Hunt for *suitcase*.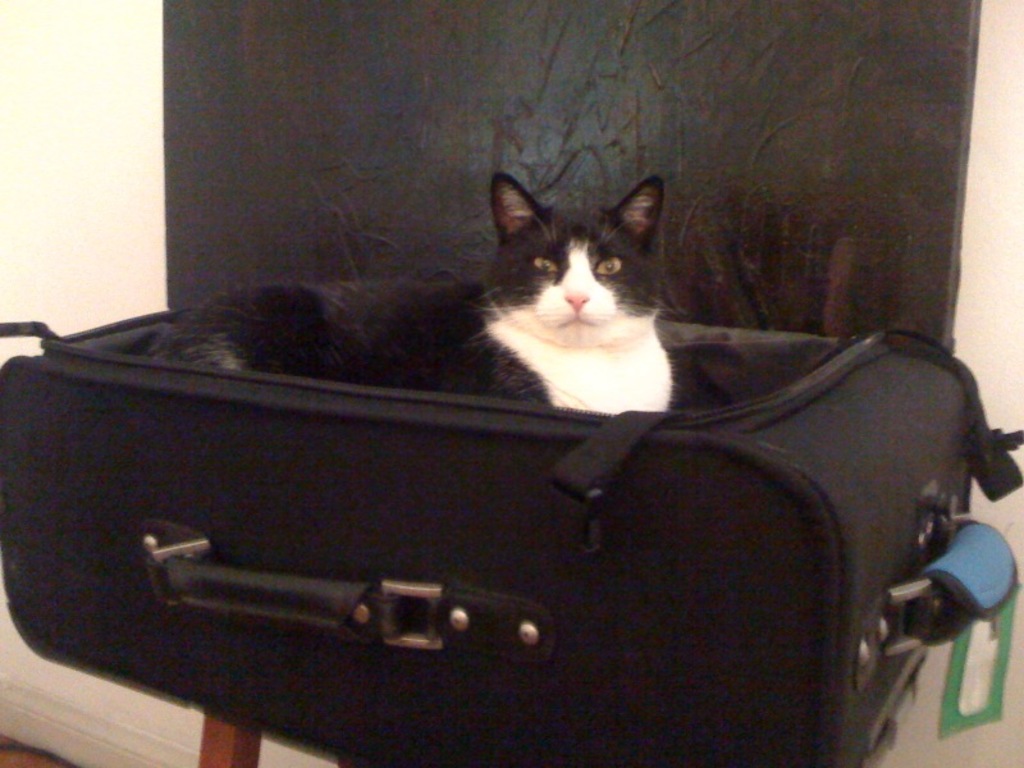
Hunted down at 0:306:1023:767.
